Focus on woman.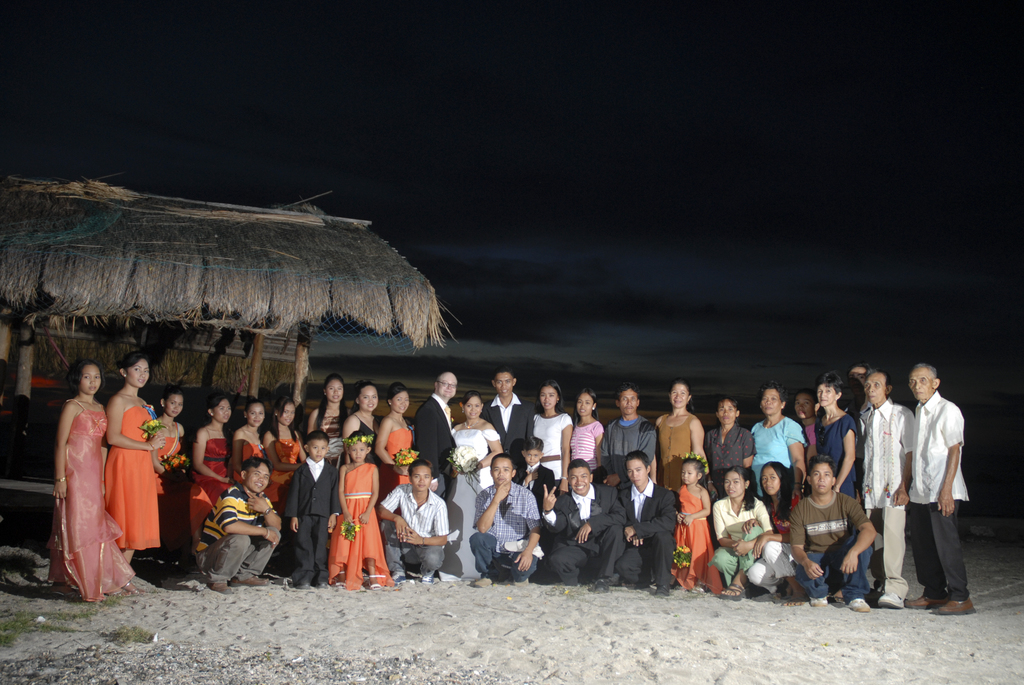
Focused at 42, 358, 148, 599.
